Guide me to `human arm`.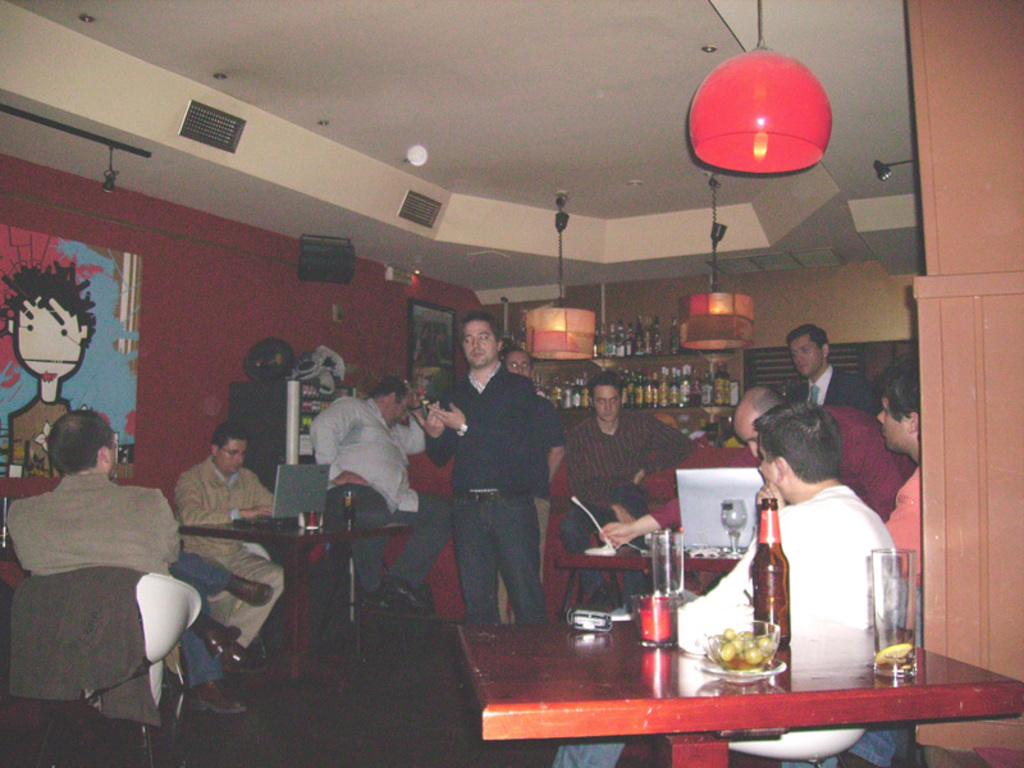
Guidance: (left=598, top=443, right=759, bottom=549).
